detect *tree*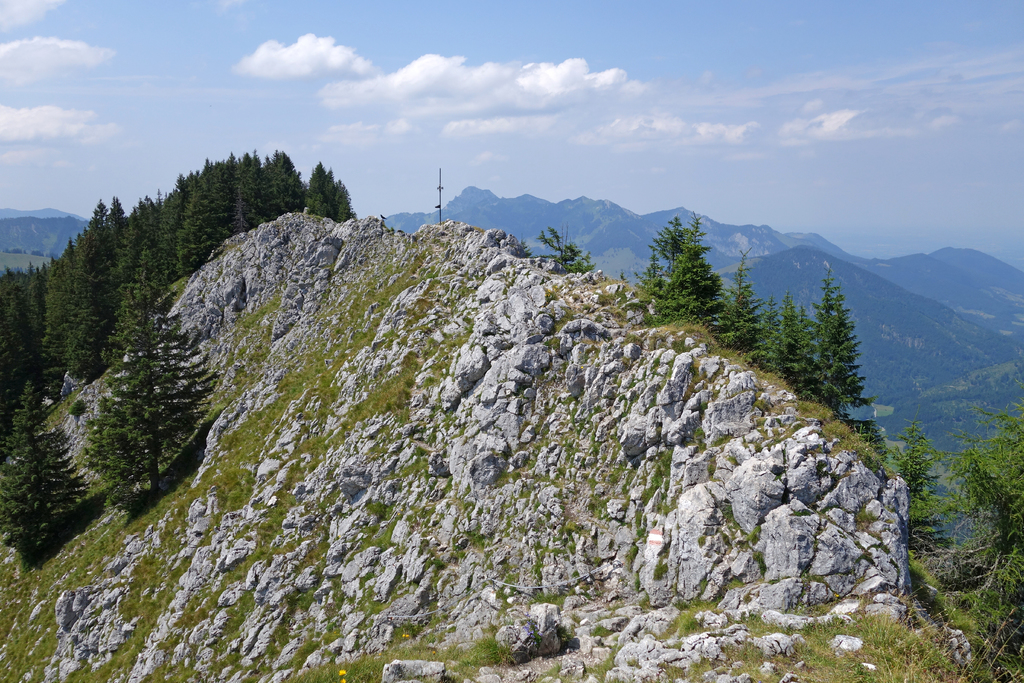
pyautogui.locateOnScreen(778, 300, 804, 381)
